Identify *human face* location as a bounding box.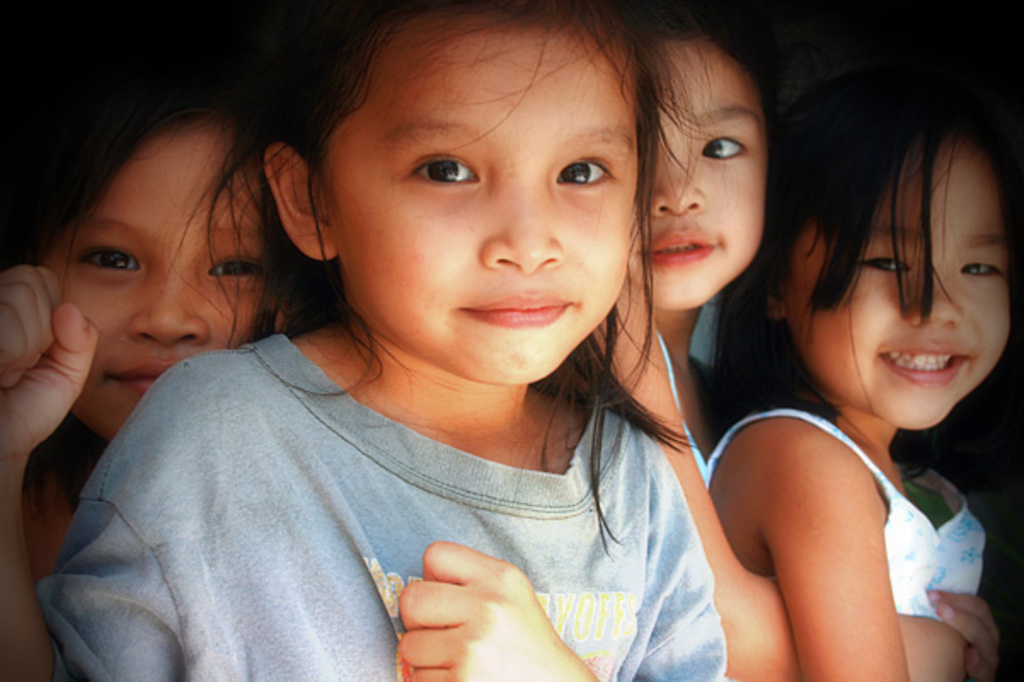
box(322, 19, 637, 387).
